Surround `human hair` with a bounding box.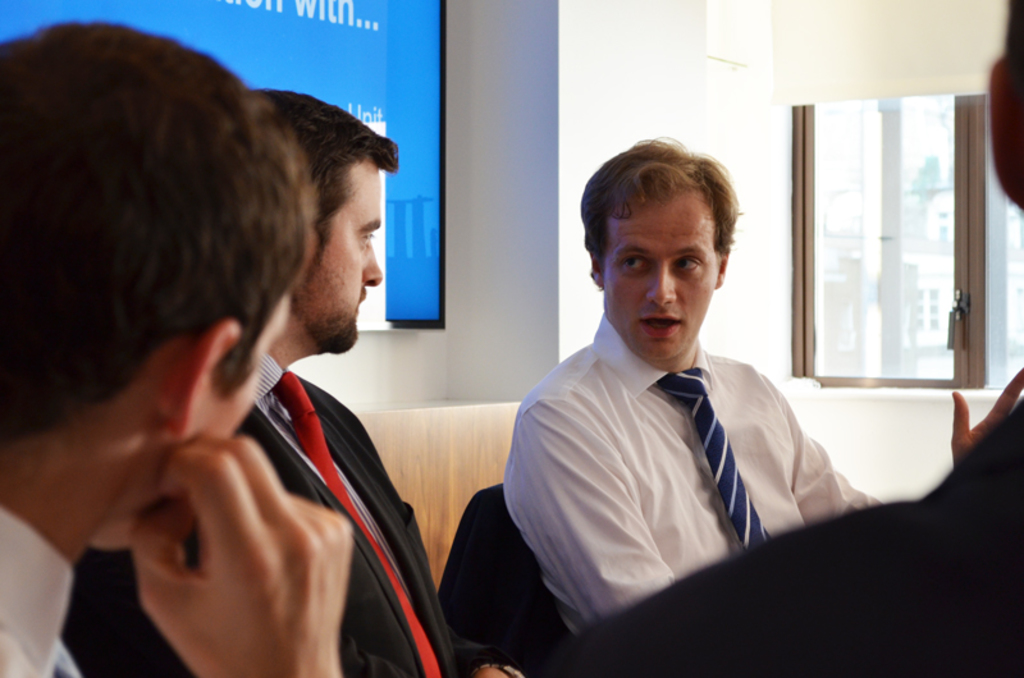
{"left": 33, "top": 6, "right": 384, "bottom": 439}.
